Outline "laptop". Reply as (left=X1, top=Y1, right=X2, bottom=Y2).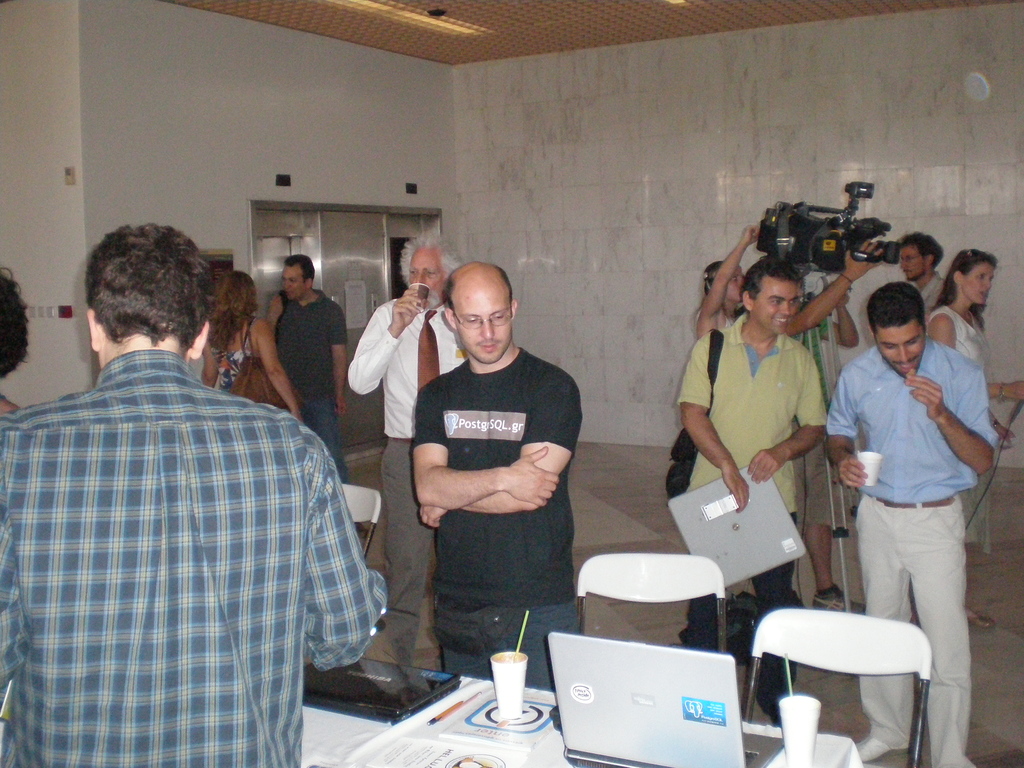
(left=302, top=653, right=462, bottom=721).
